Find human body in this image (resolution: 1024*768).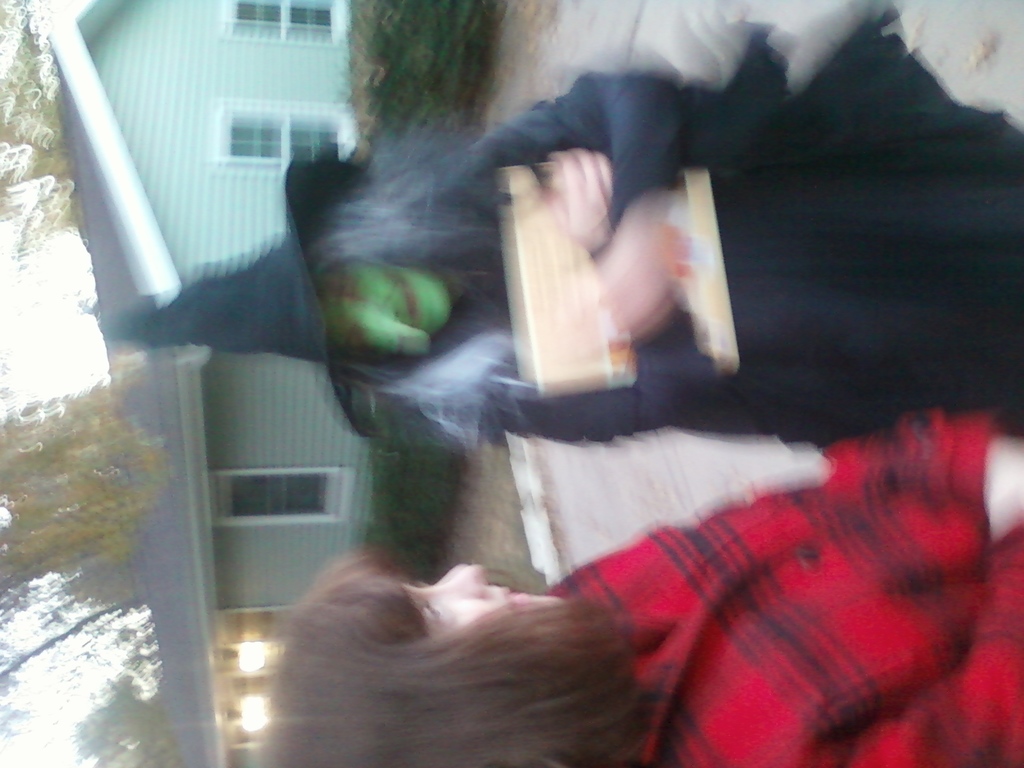
crop(267, 408, 1023, 767).
